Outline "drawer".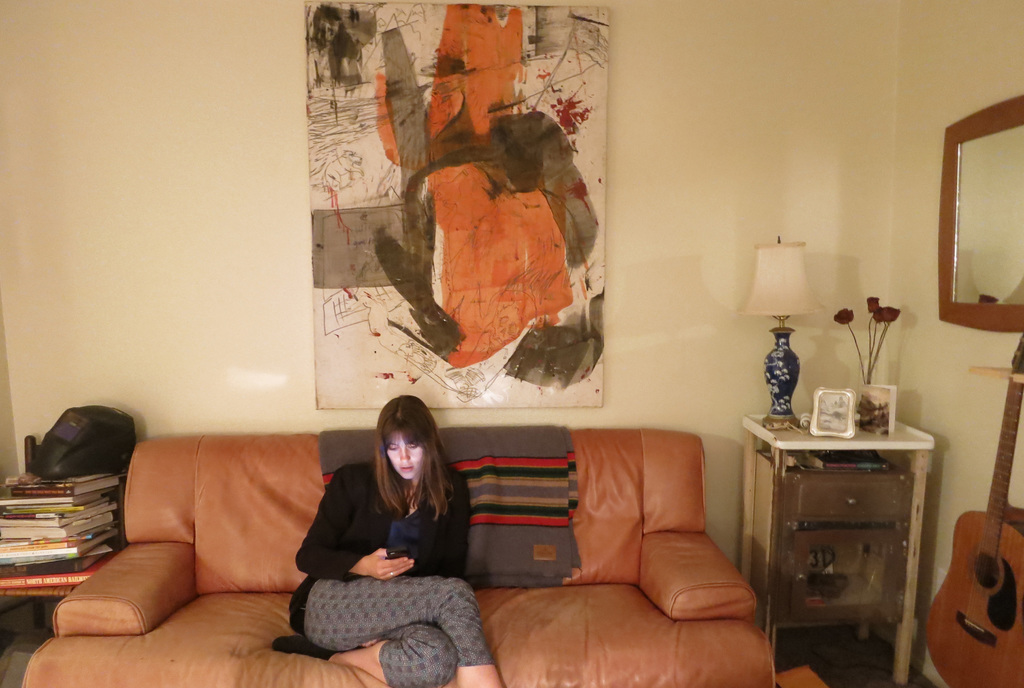
Outline: [759,405,932,673].
